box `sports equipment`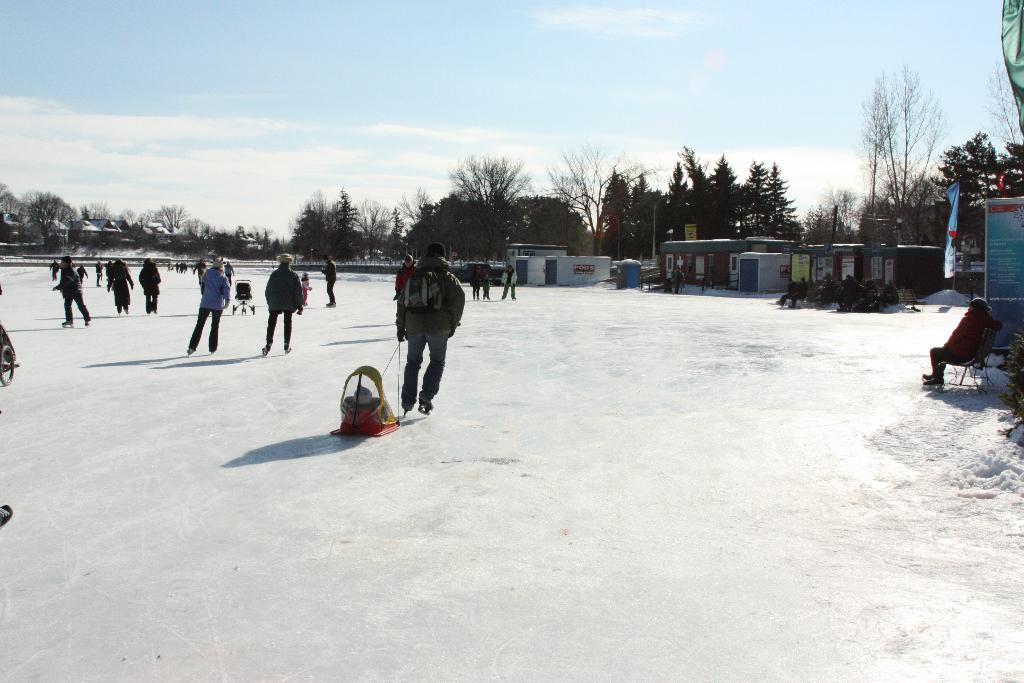
x1=186 y1=347 x2=195 y2=358
